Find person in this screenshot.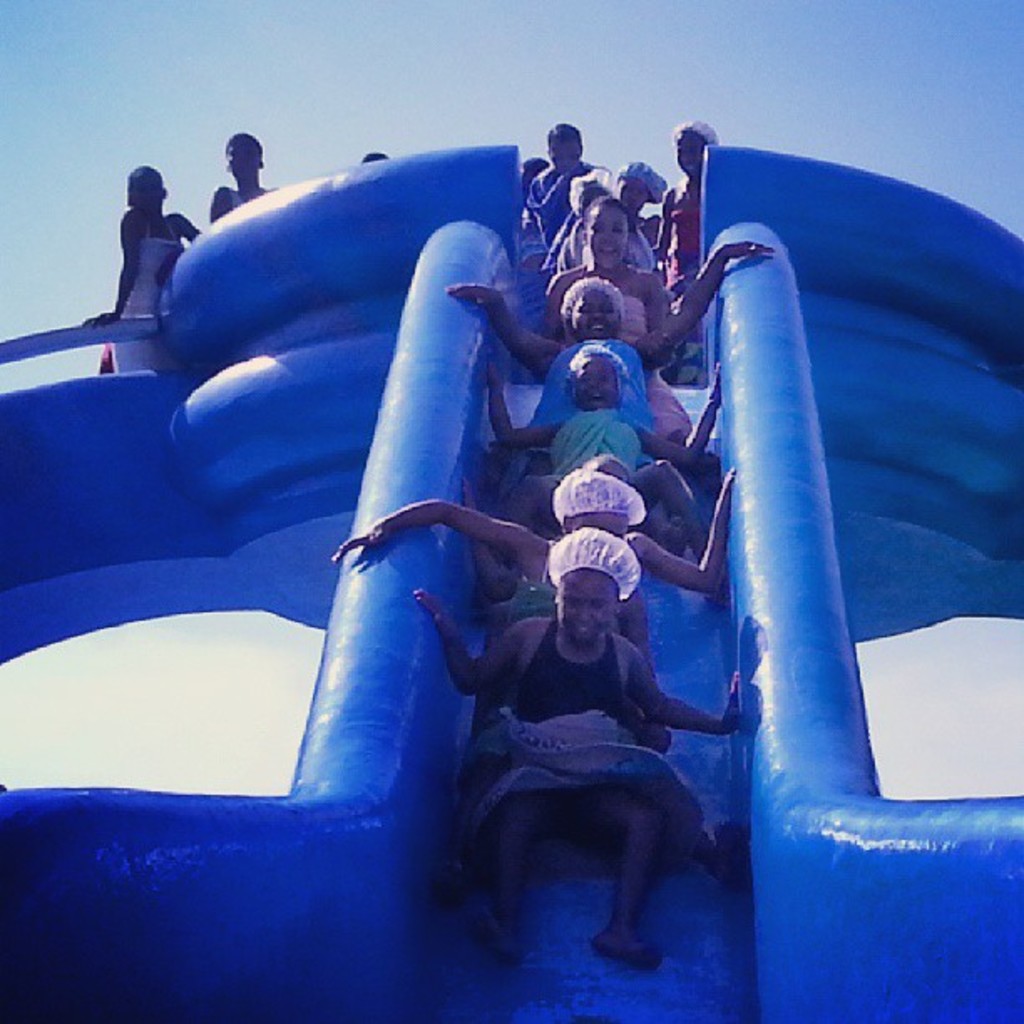
The bounding box for person is locate(201, 127, 261, 219).
